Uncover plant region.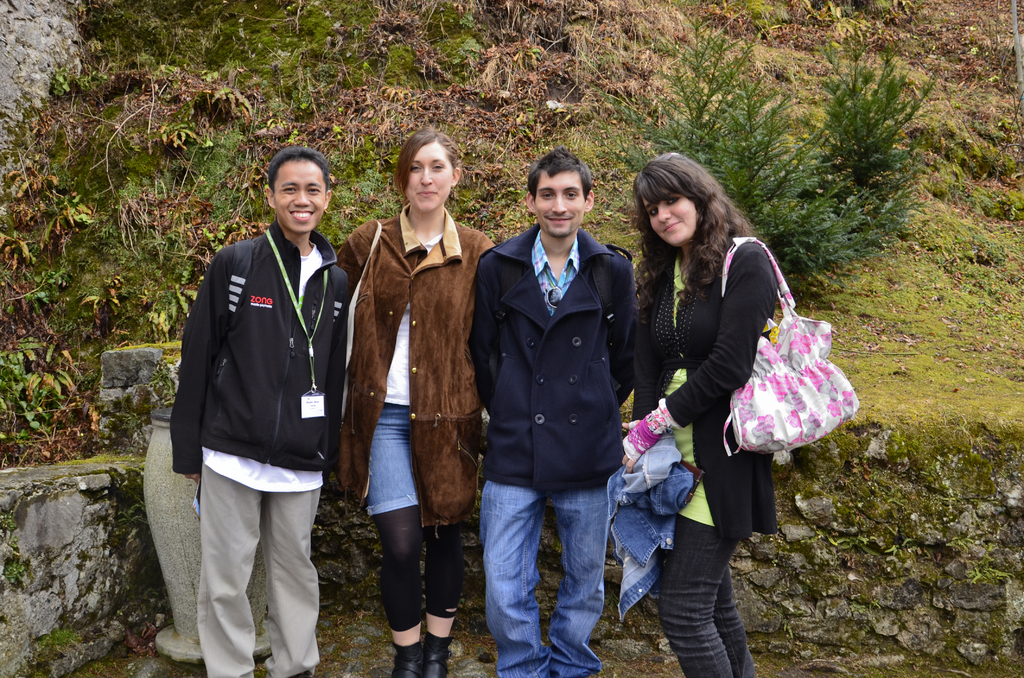
Uncovered: 593/8/943/294.
